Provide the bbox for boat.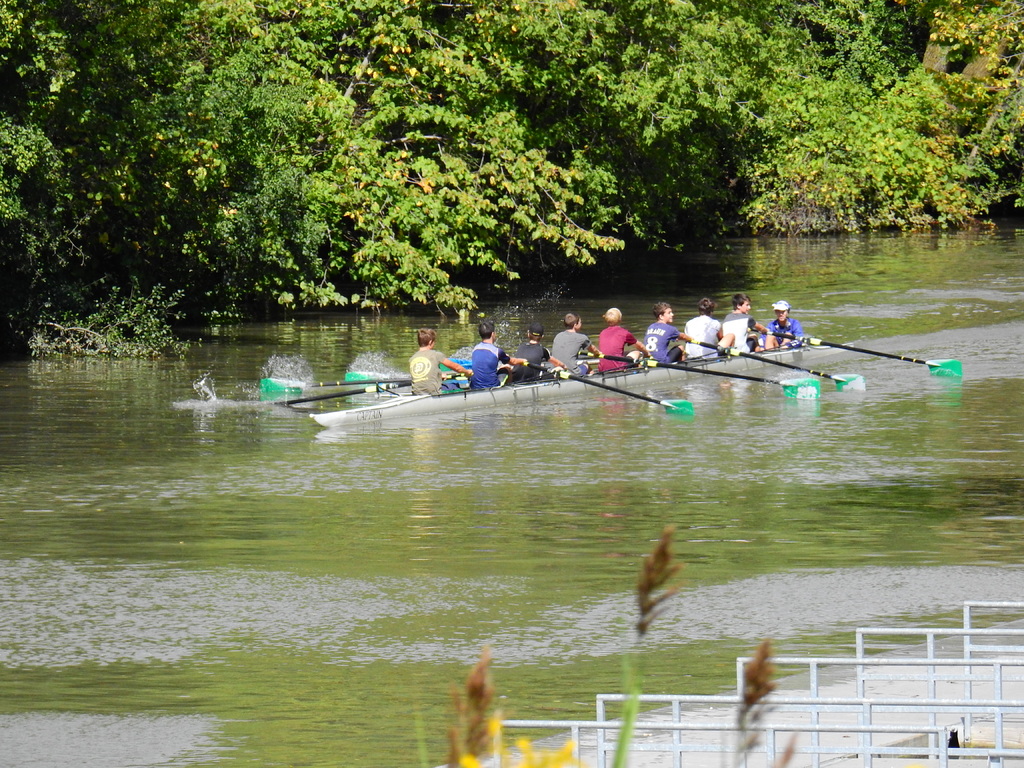
220/330/941/440.
